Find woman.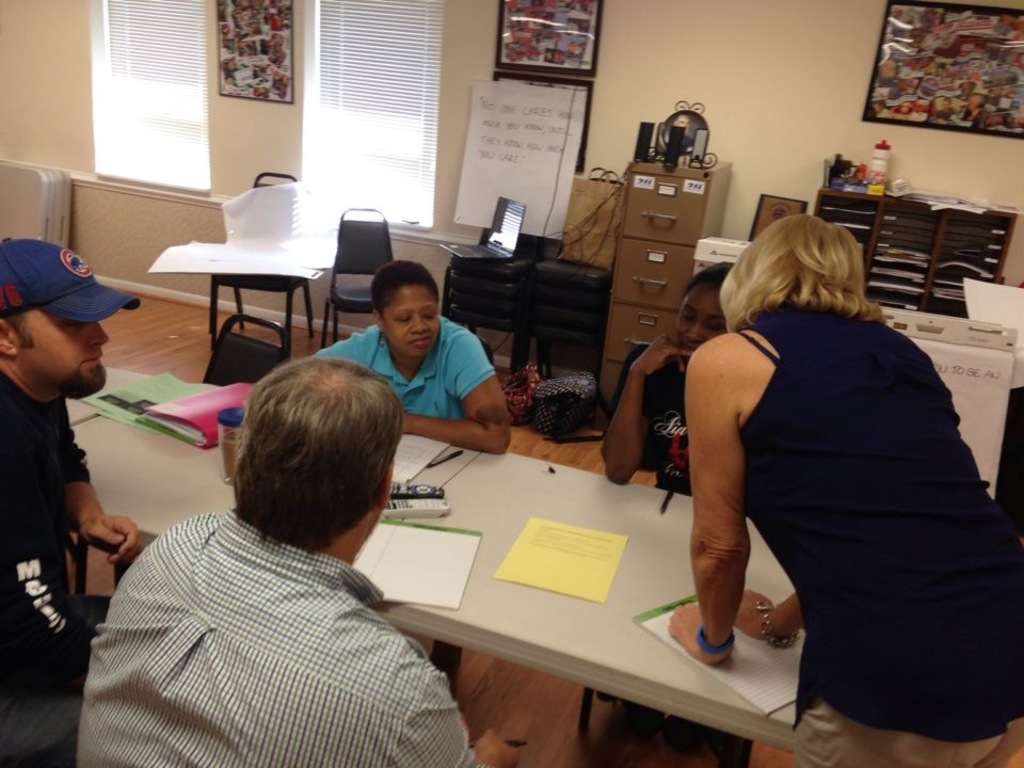
rect(595, 259, 747, 507).
